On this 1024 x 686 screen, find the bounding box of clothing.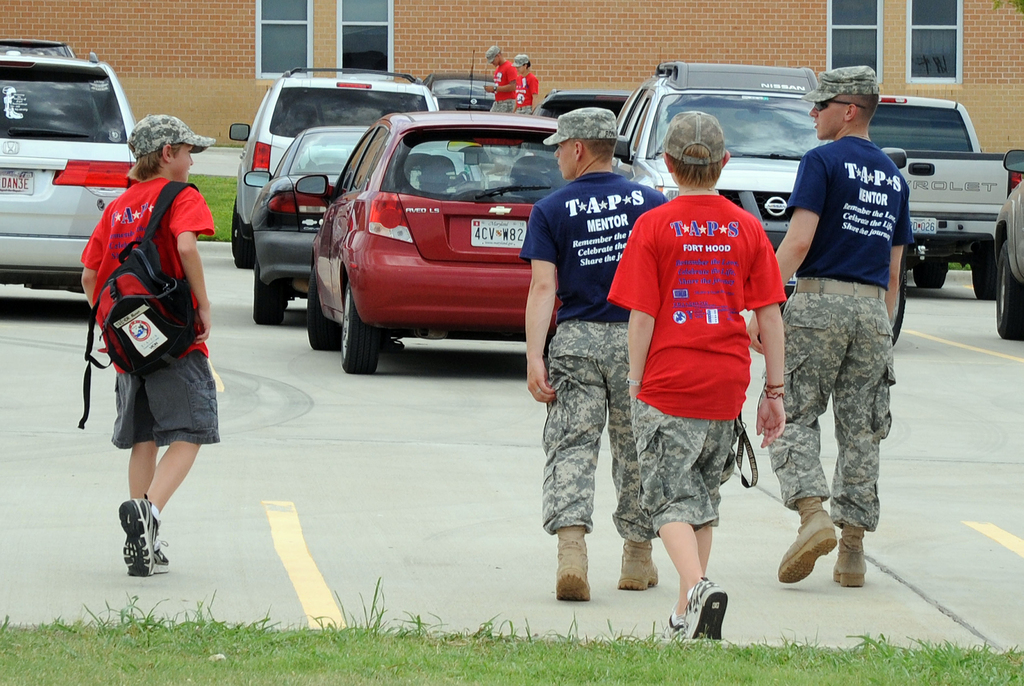
Bounding box: region(601, 190, 788, 527).
